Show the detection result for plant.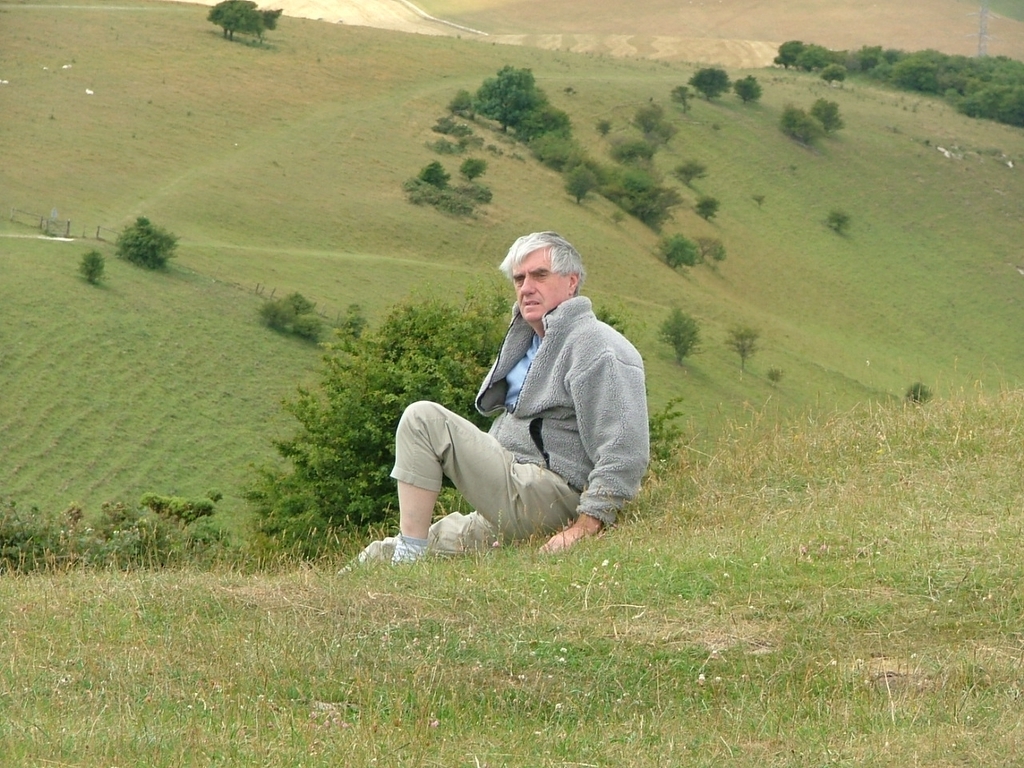
pyautogui.locateOnScreen(78, 250, 110, 282).
